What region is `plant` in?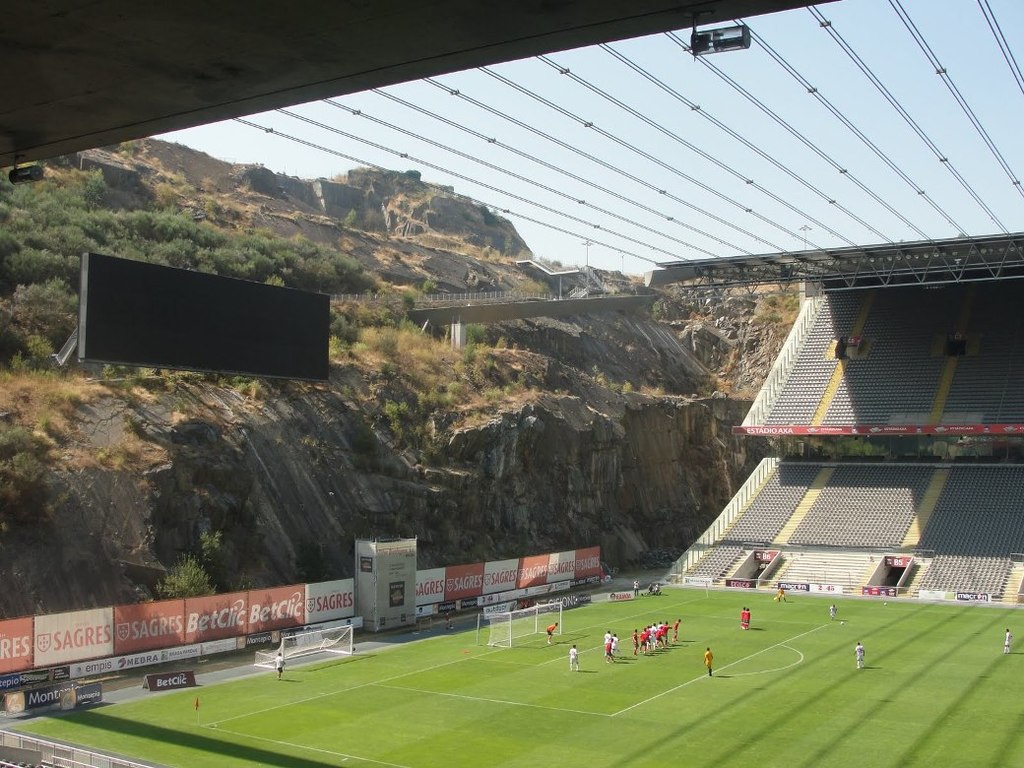
382:380:458:445.
